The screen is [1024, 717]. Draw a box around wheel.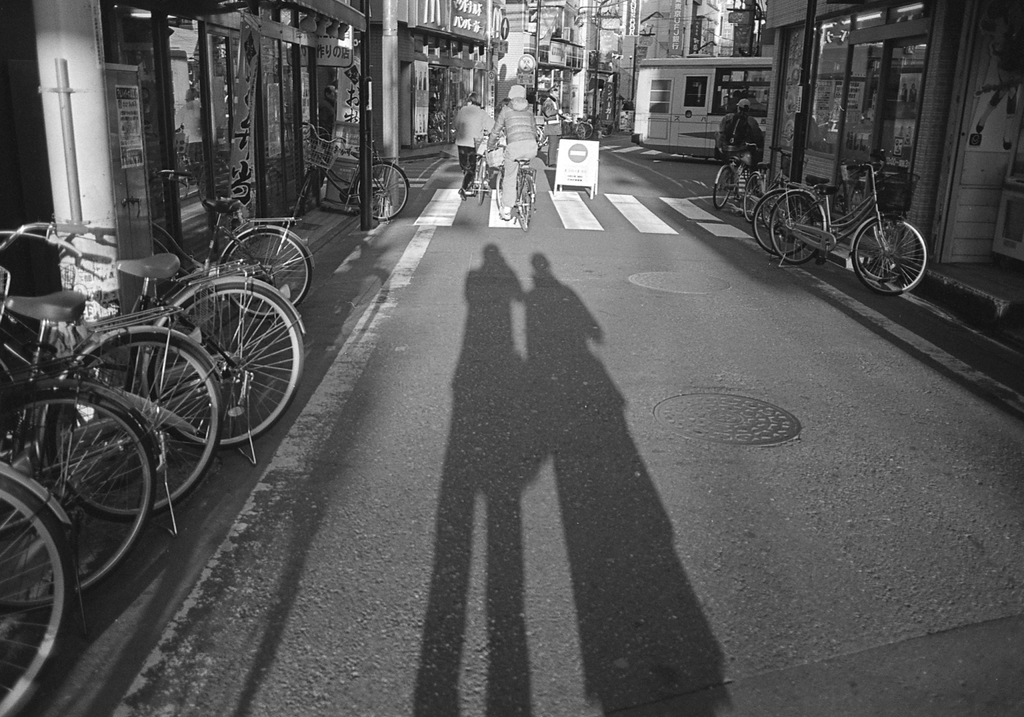
select_region(495, 171, 511, 217).
